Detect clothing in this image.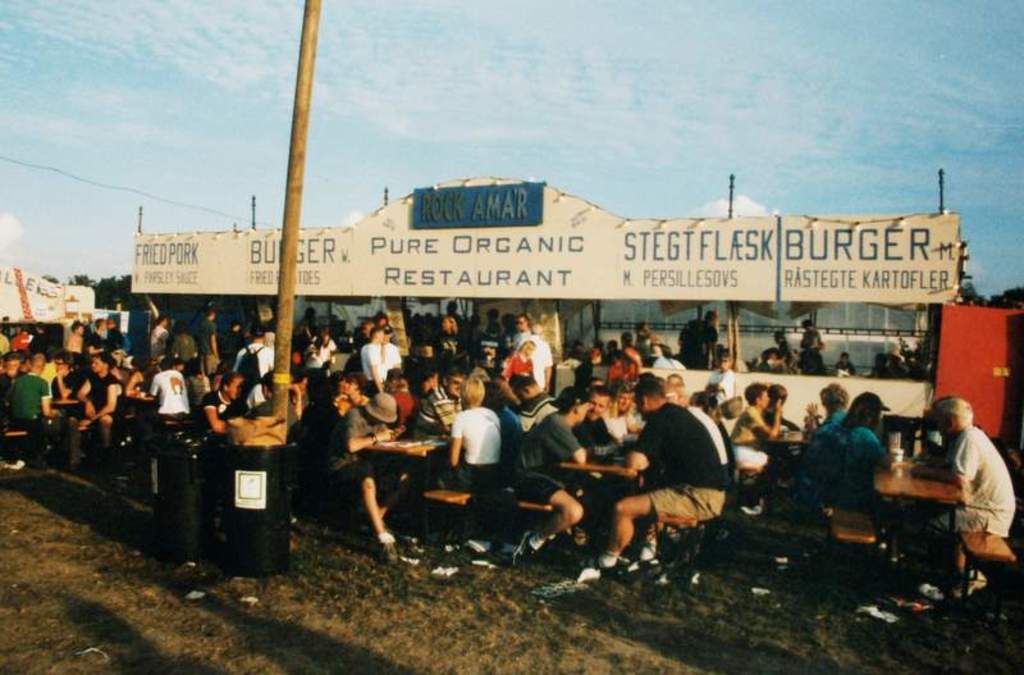
Detection: x1=608, y1=405, x2=632, y2=447.
